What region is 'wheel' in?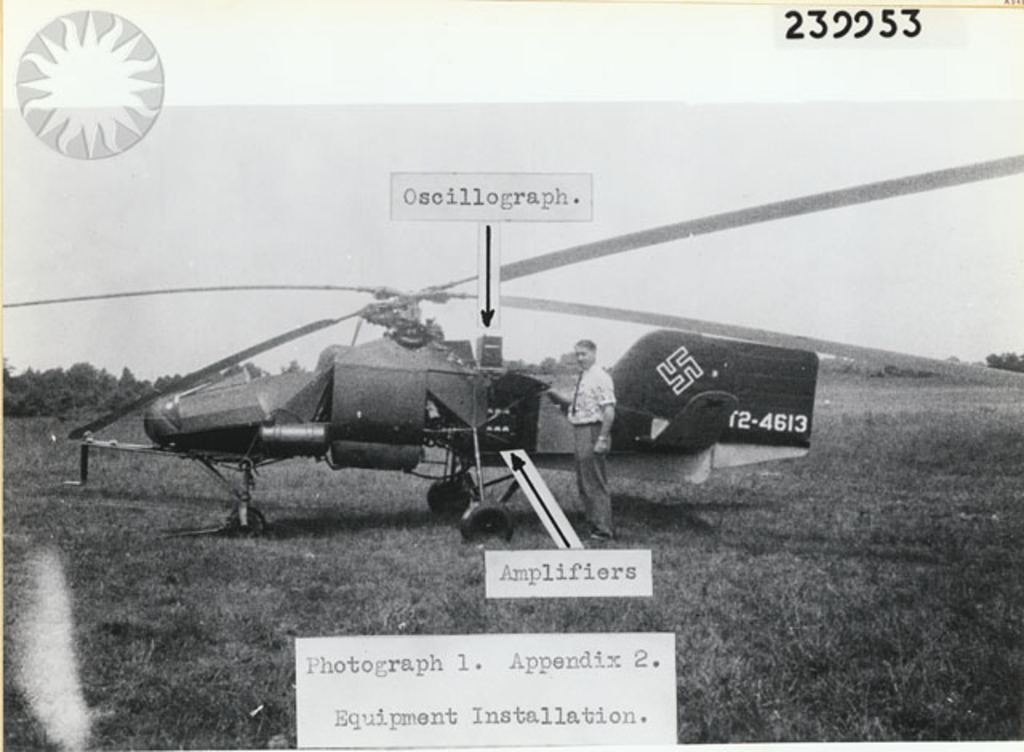
{"left": 16, "top": 8, "right": 160, "bottom": 154}.
